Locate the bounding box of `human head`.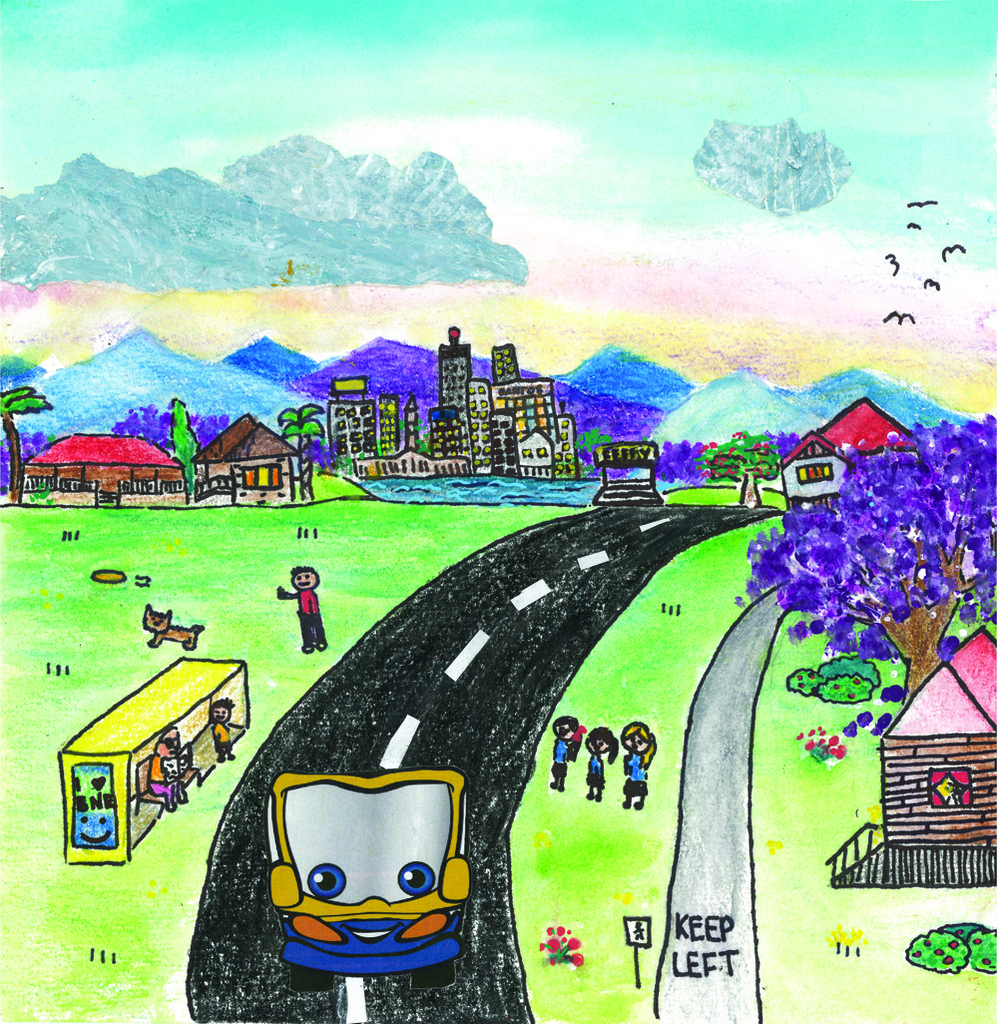
Bounding box: BBox(557, 717, 574, 737).
